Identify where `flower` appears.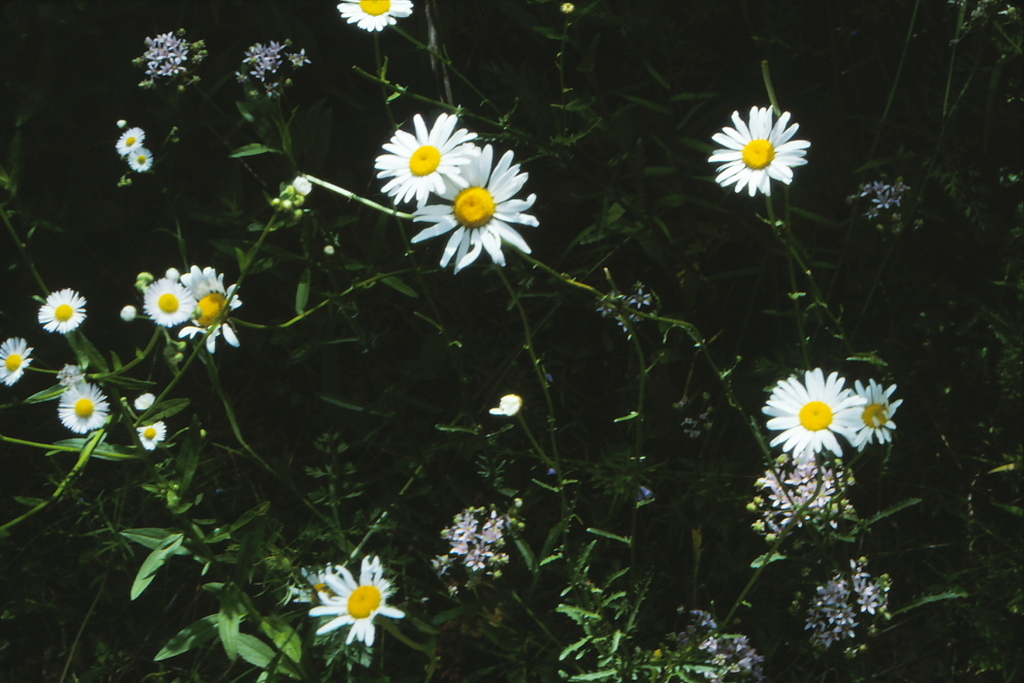
Appears at [left=294, top=558, right=405, bottom=651].
